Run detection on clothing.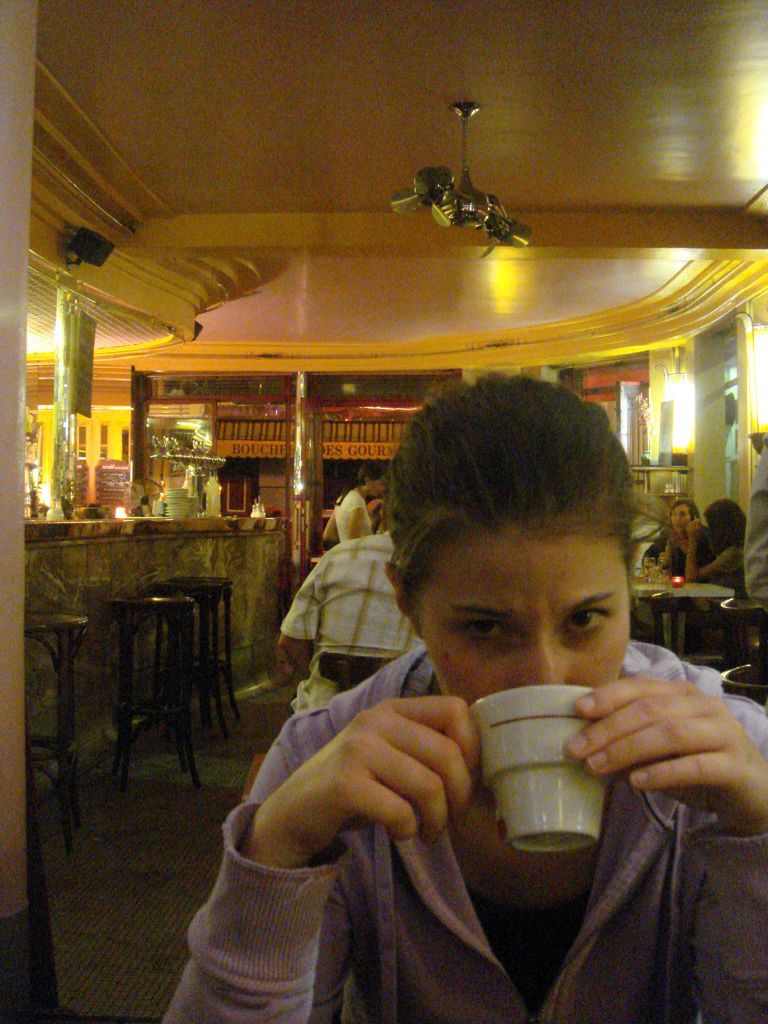
Result: [left=689, top=536, right=740, bottom=598].
